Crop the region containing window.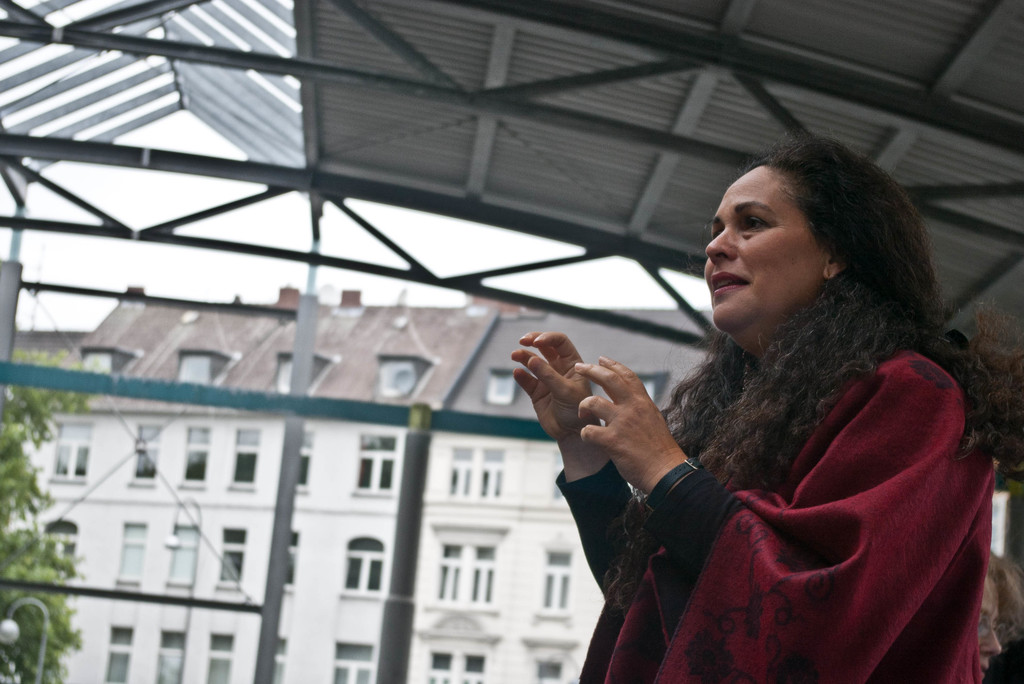
Crop region: rect(177, 351, 237, 385).
